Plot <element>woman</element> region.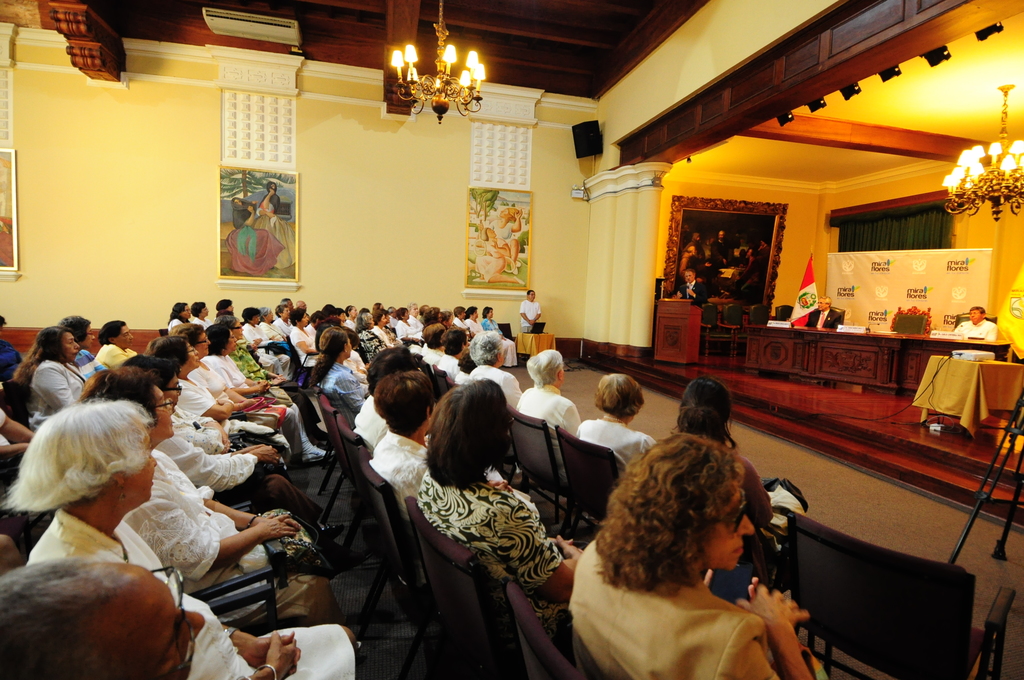
Plotted at {"x1": 226, "y1": 197, "x2": 287, "y2": 276}.
